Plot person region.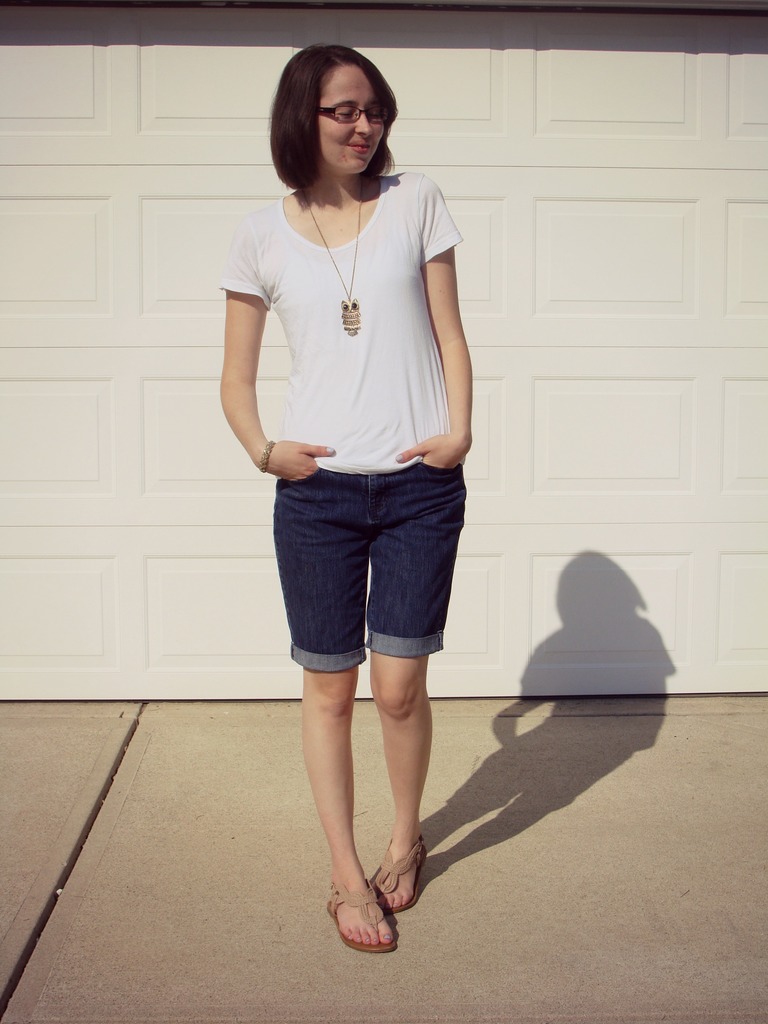
Plotted at [212,29,496,961].
